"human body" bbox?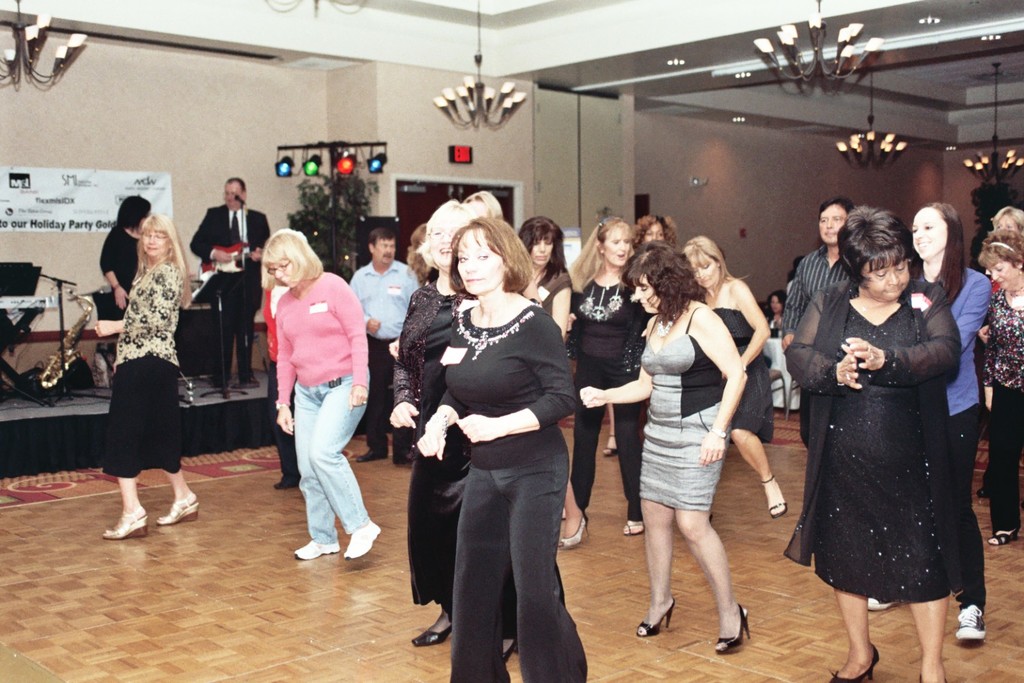
91 255 202 541
